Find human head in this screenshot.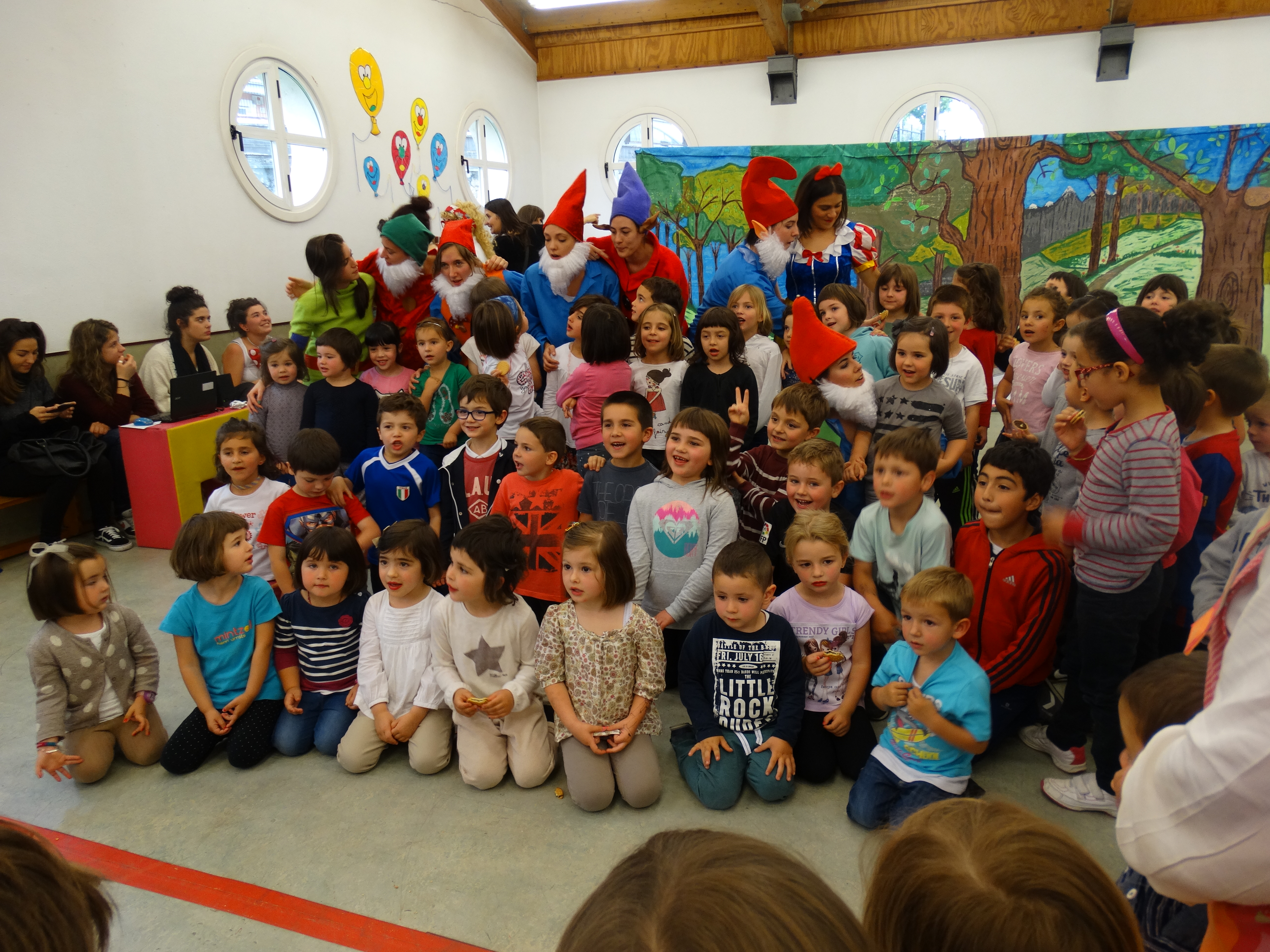
The bounding box for human head is x1=69, y1=105, x2=84, y2=121.
